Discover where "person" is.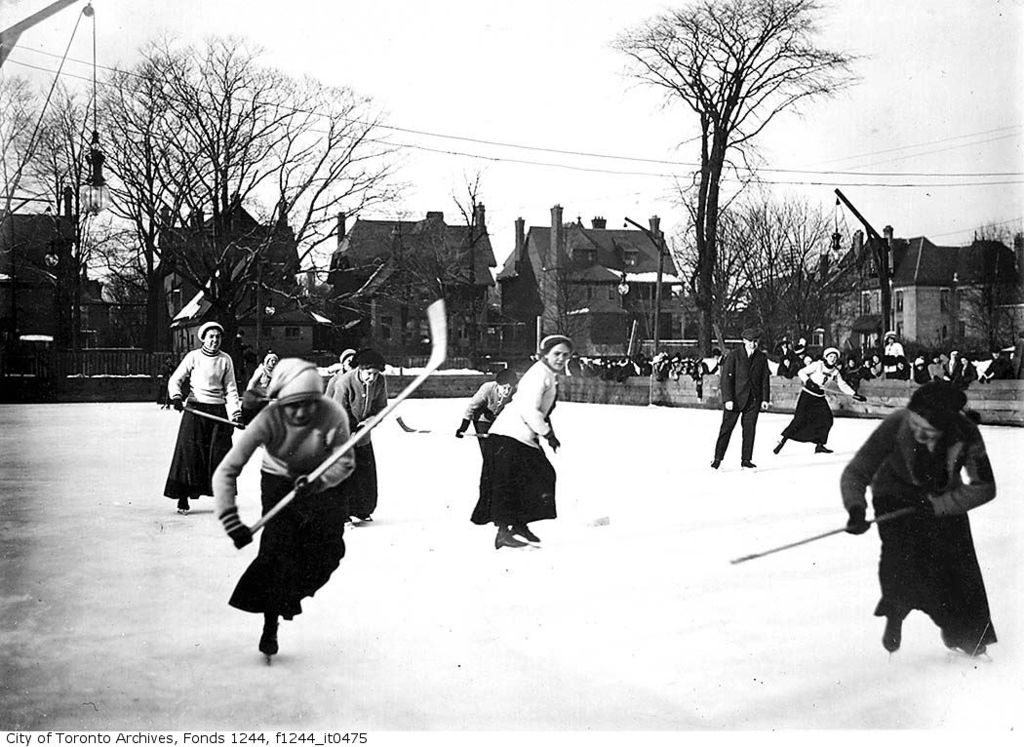
Discovered at {"left": 332, "top": 347, "right": 353, "bottom": 397}.
